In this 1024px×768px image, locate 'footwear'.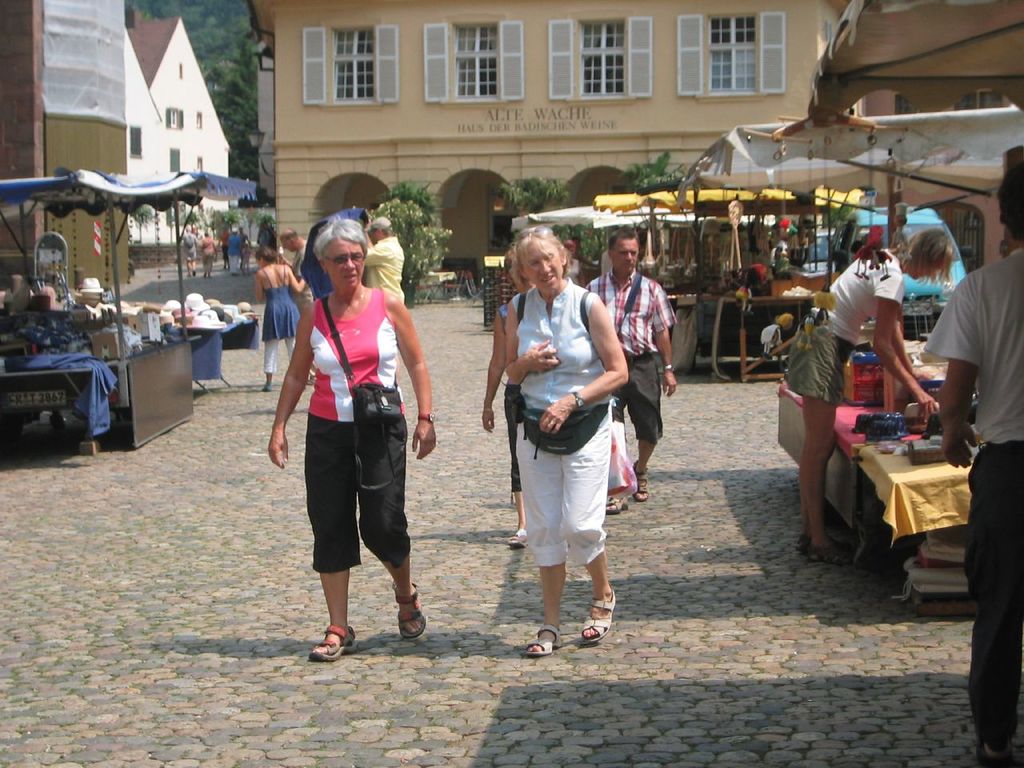
Bounding box: rect(575, 581, 617, 643).
